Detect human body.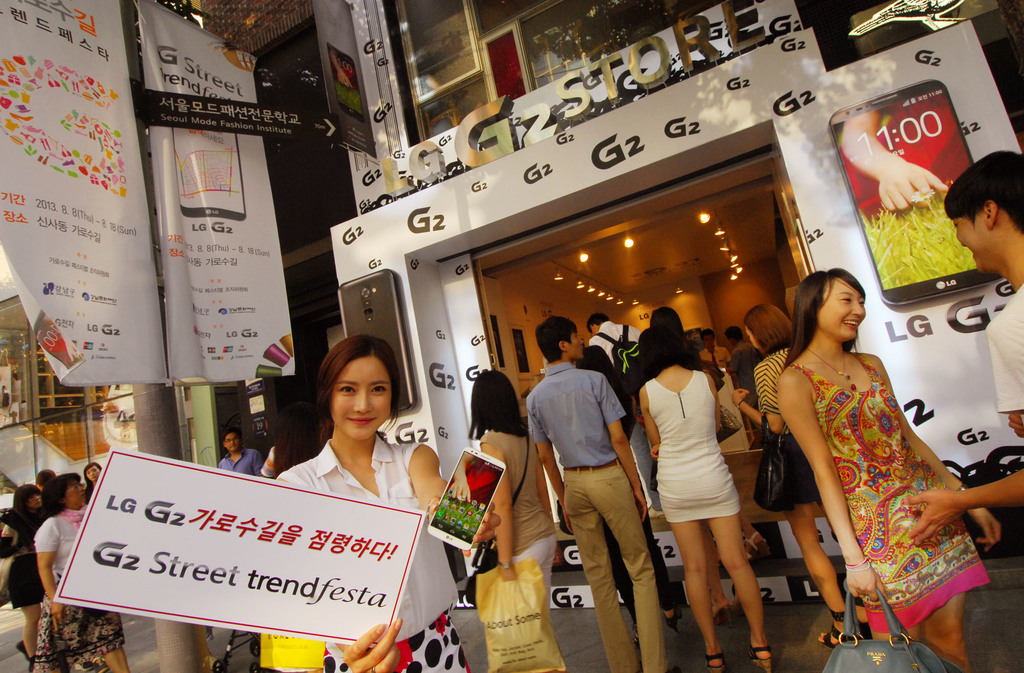
Detected at crop(525, 362, 671, 672).
